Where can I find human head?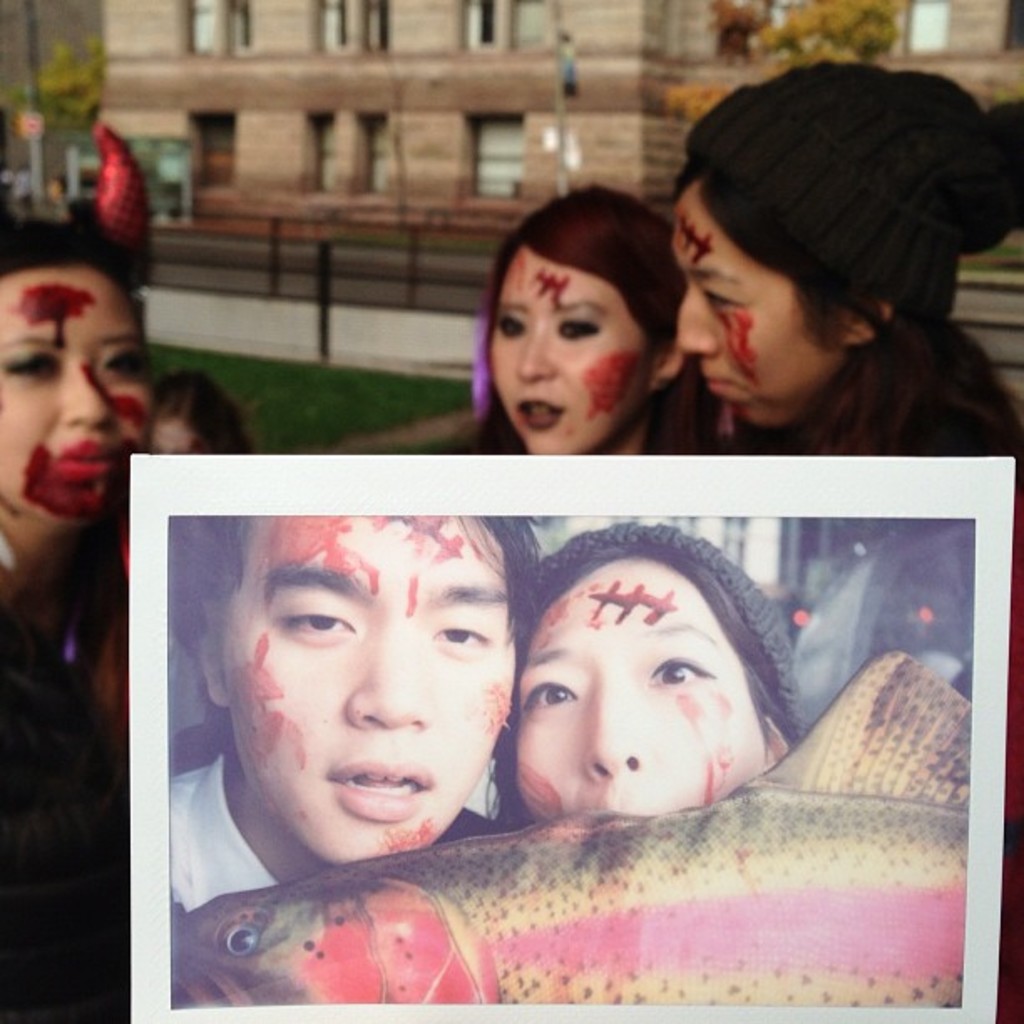
You can find it at 0 221 169 515.
